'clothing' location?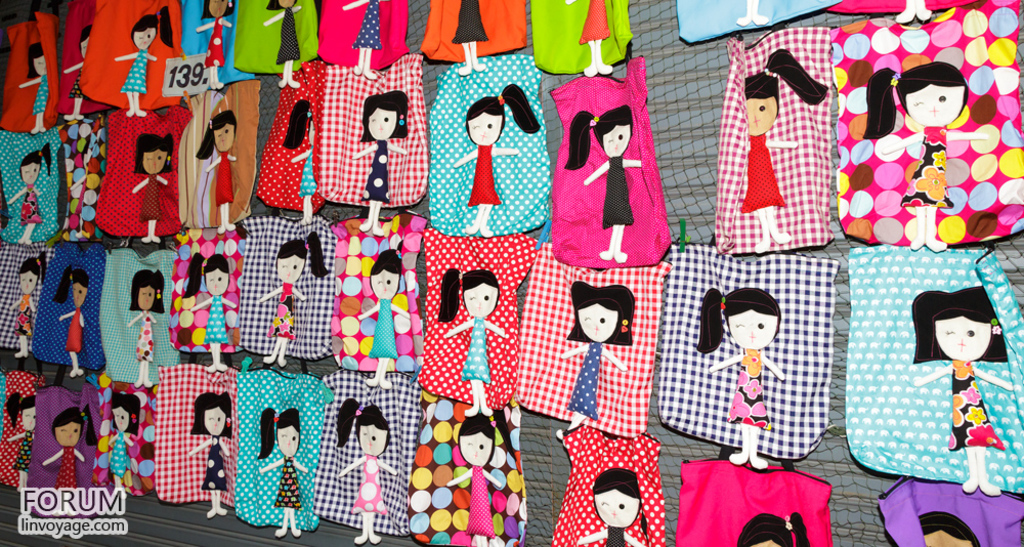
BBox(204, 437, 226, 492)
